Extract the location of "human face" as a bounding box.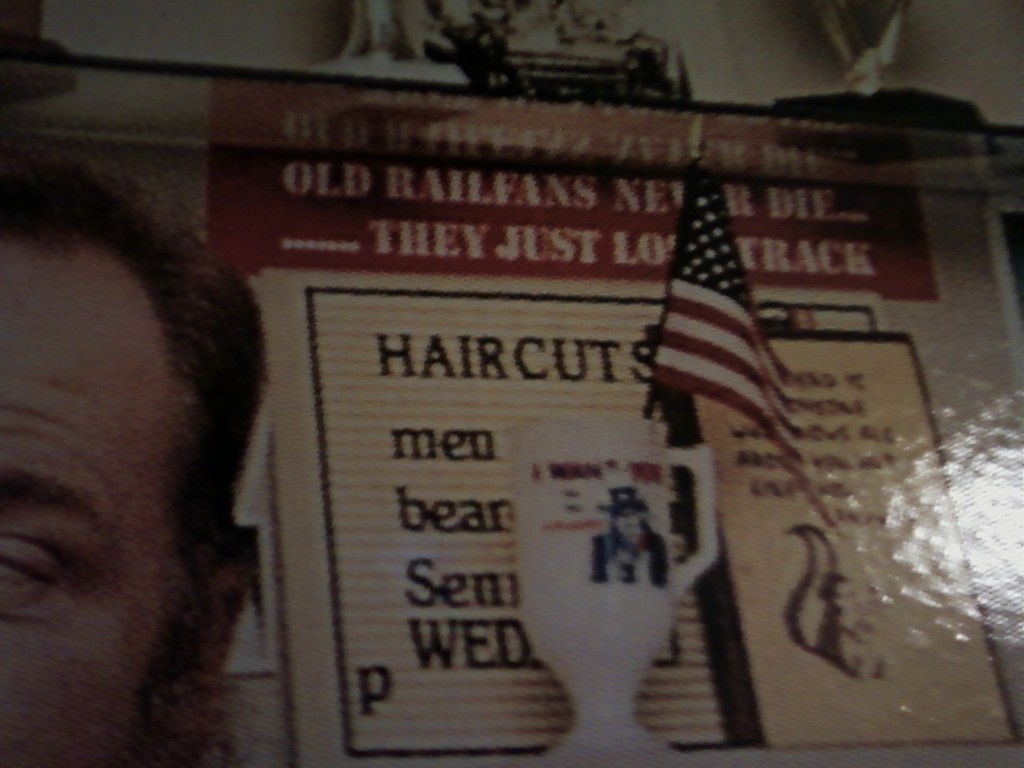
locate(615, 512, 643, 536).
